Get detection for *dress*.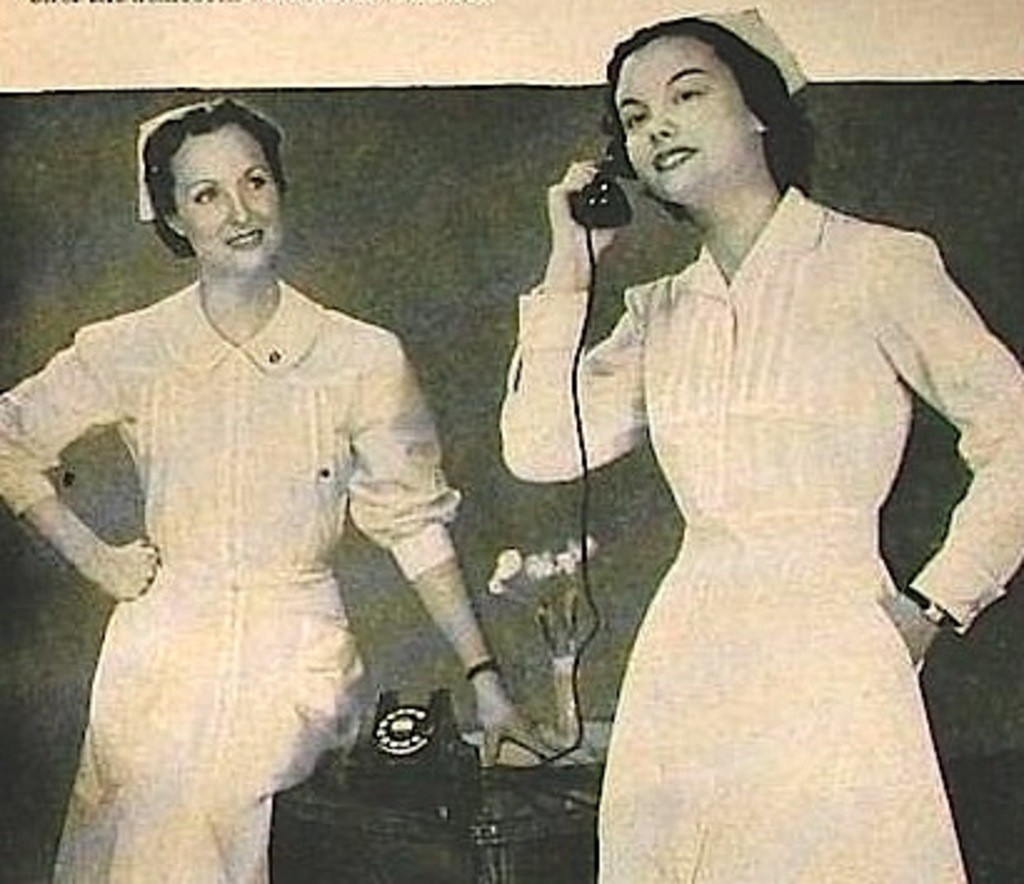
Detection: <box>559,225,1002,862</box>.
